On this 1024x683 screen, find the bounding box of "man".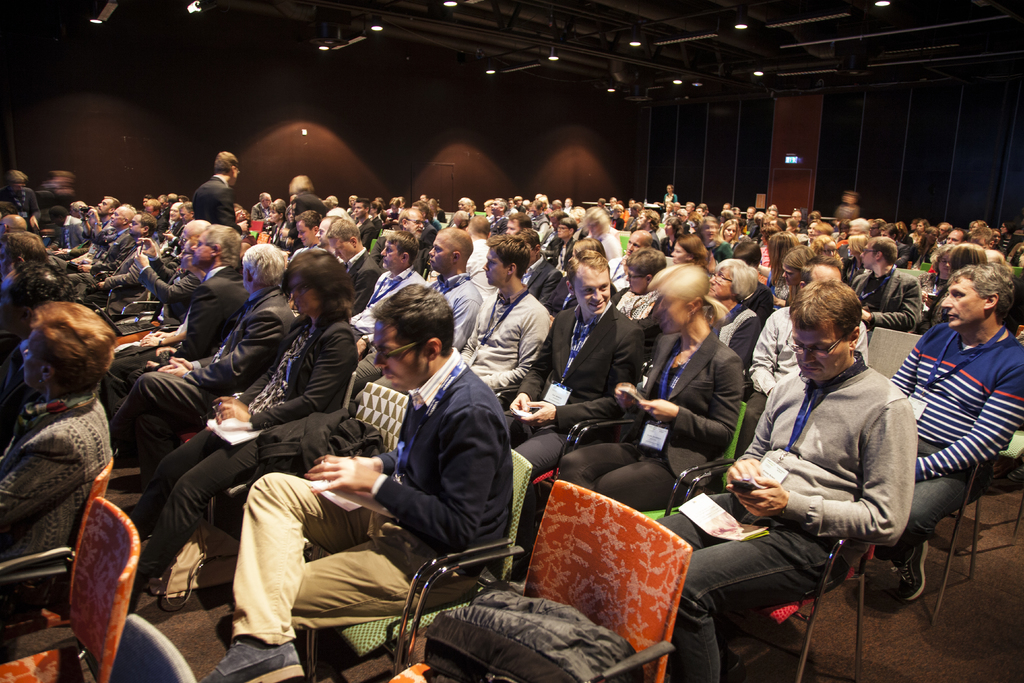
Bounding box: bbox(502, 248, 646, 475).
